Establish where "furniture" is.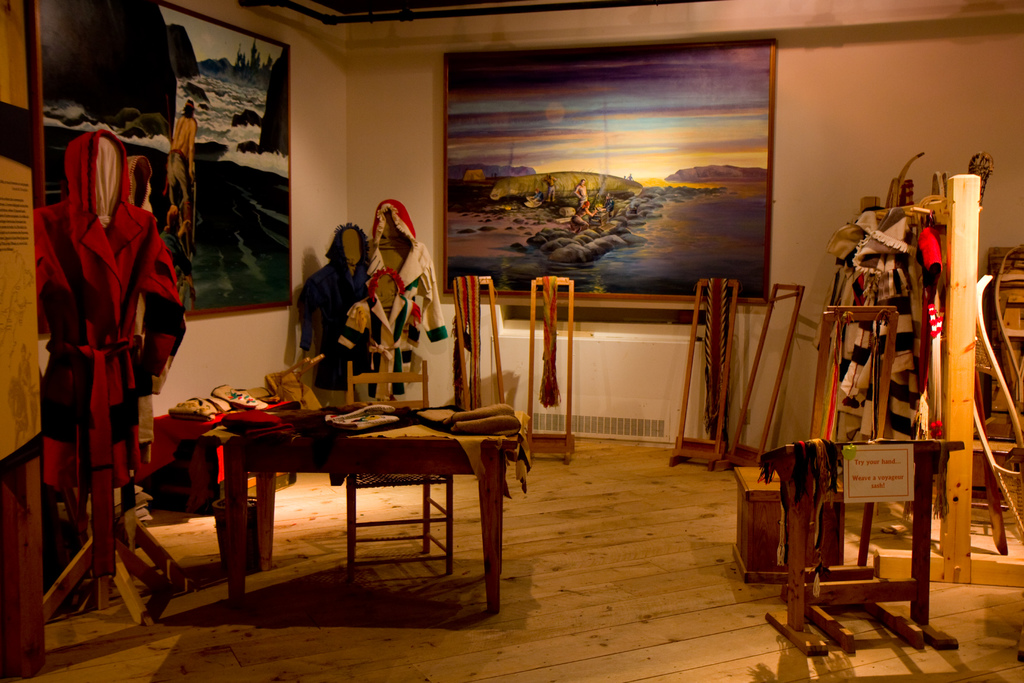
Established at bbox(224, 406, 531, 620).
